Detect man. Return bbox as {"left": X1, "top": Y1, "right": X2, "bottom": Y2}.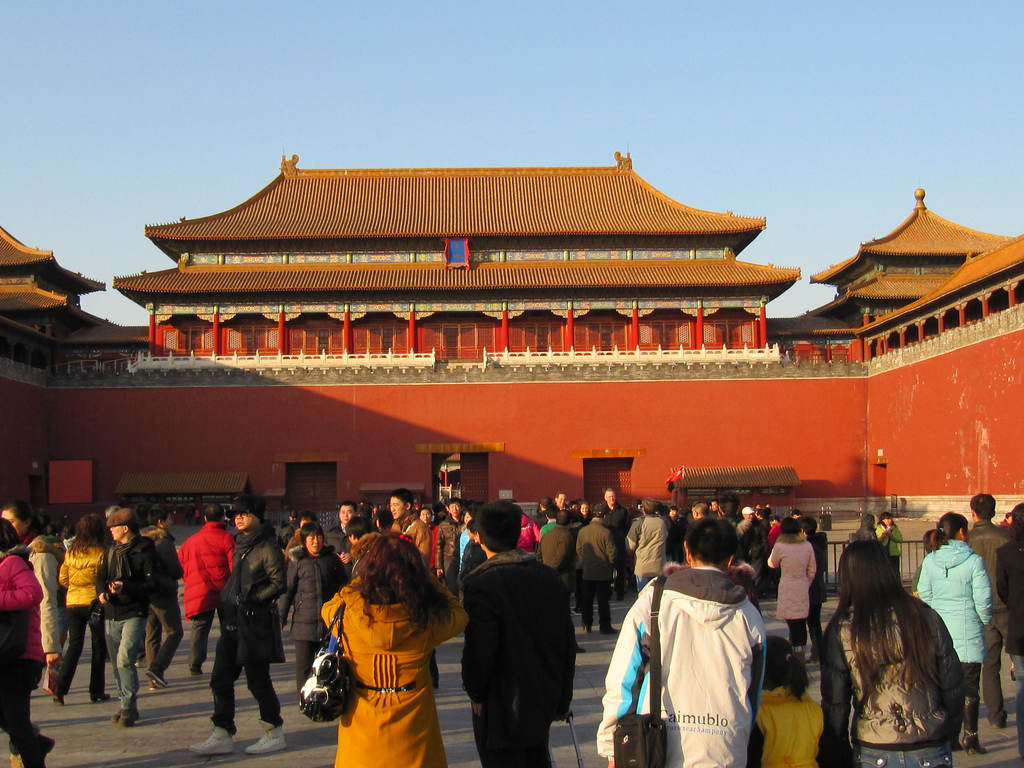
{"left": 754, "top": 507, "right": 766, "bottom": 522}.
